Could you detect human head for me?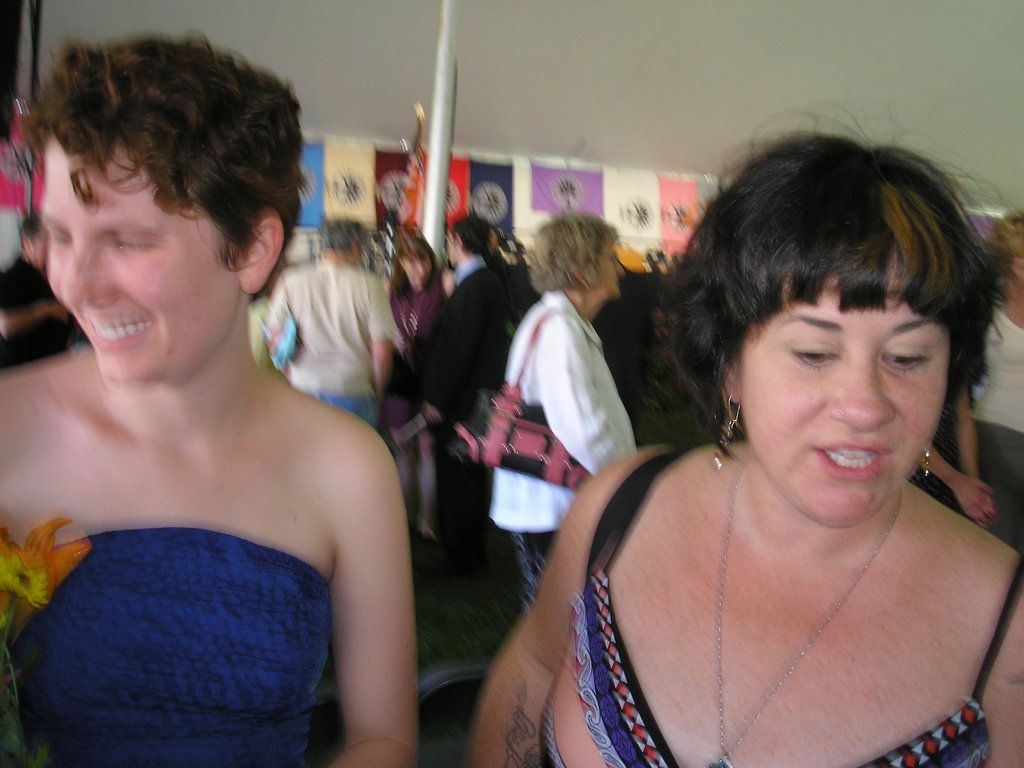
Detection result: box(383, 236, 435, 299).
